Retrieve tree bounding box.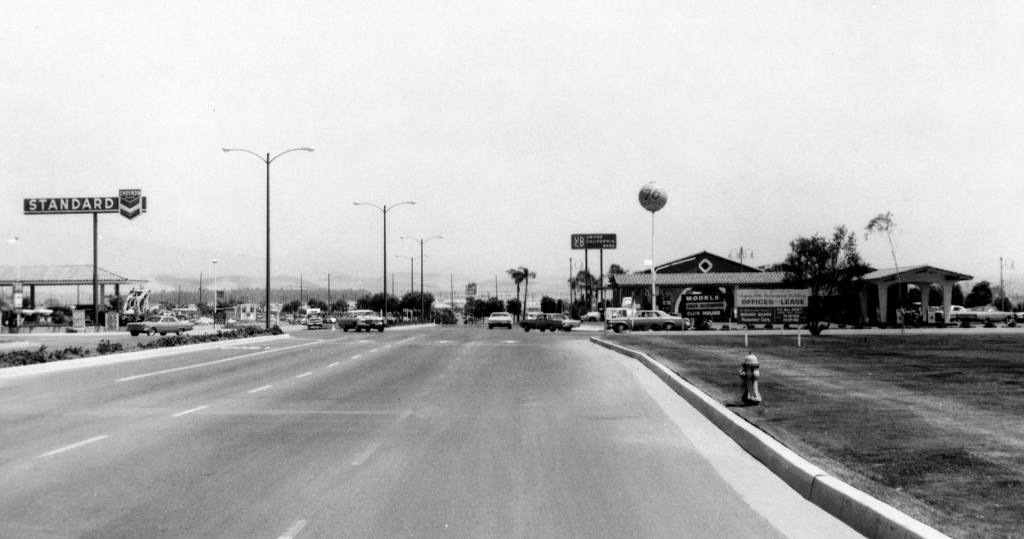
Bounding box: <region>517, 266, 533, 321</region>.
